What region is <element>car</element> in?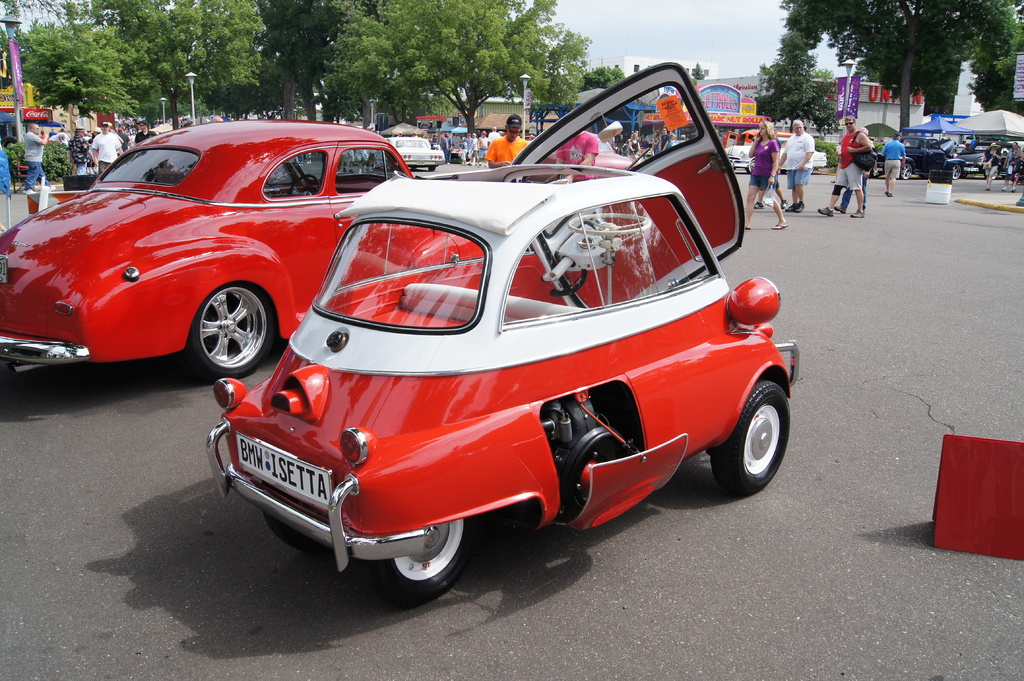
BBox(956, 141, 1022, 179).
